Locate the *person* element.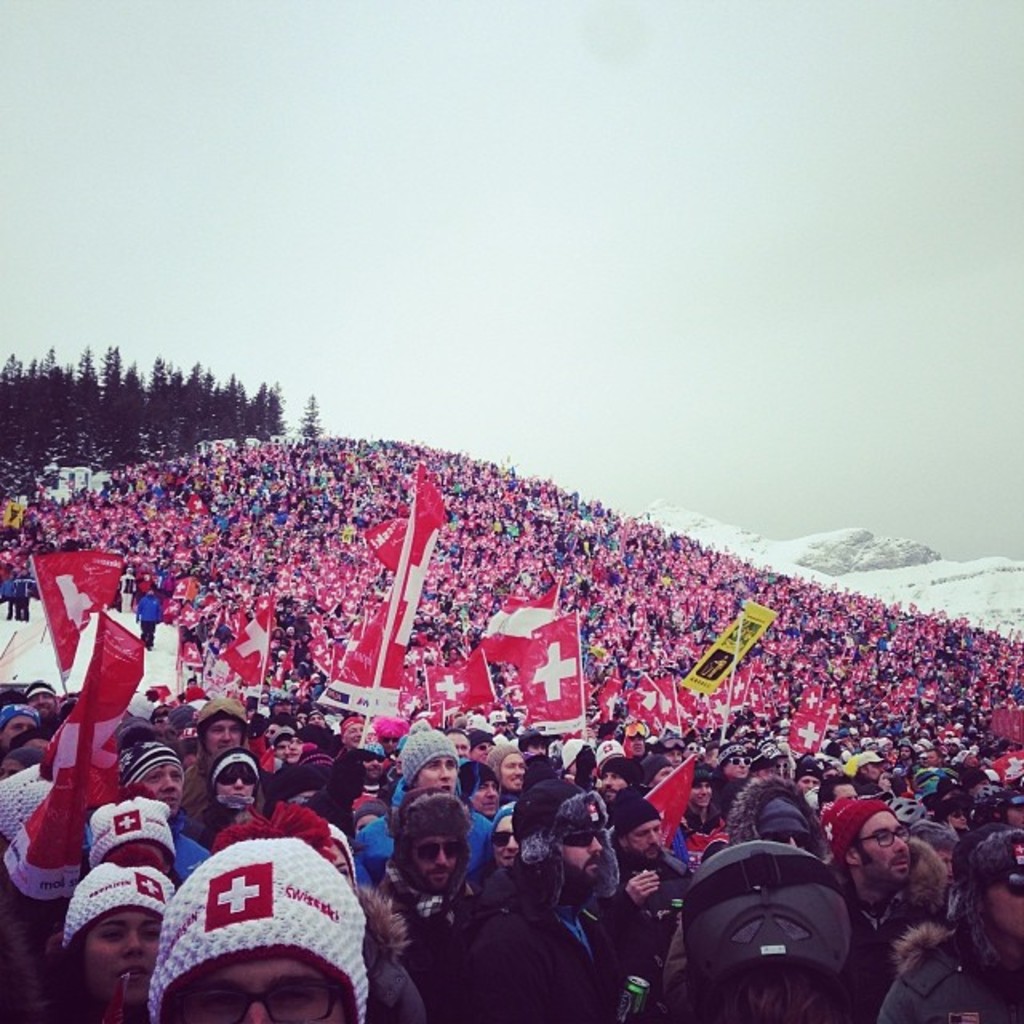
Element bbox: locate(149, 803, 366, 1018).
